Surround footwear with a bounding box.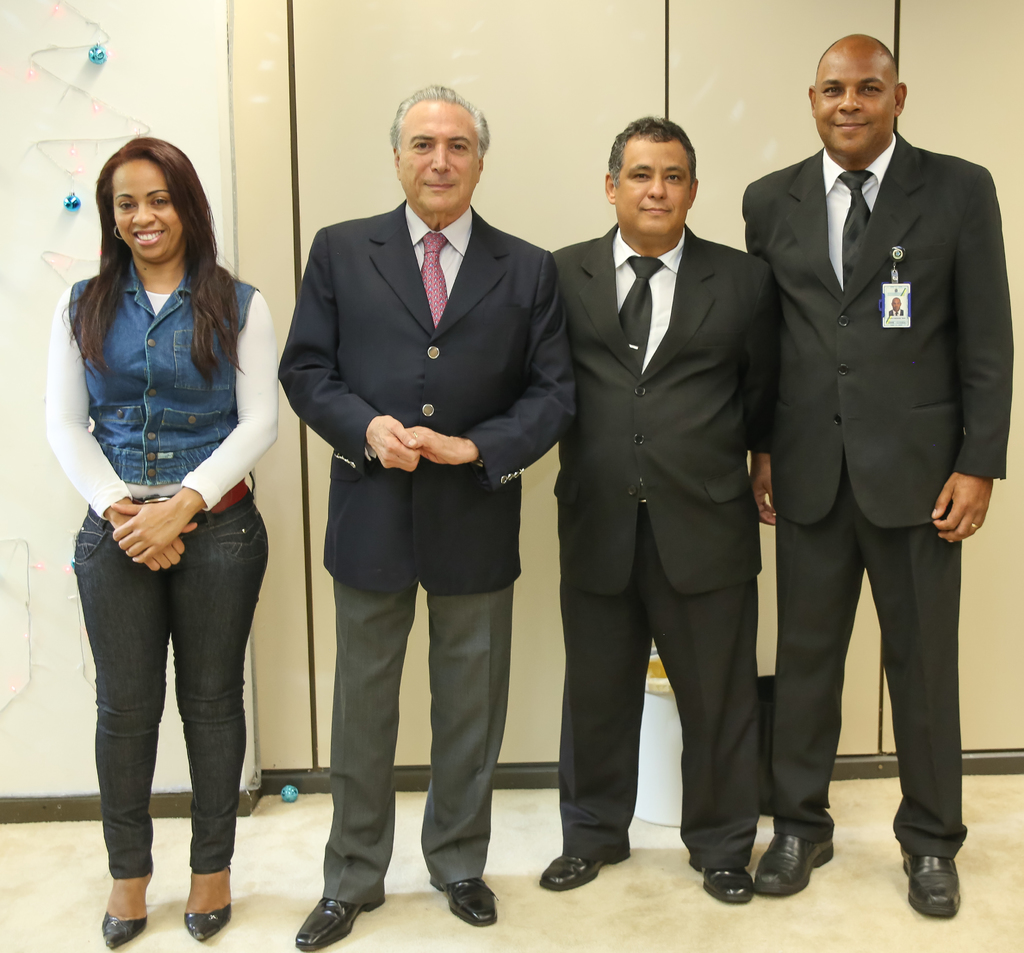
bbox=(540, 852, 634, 894).
